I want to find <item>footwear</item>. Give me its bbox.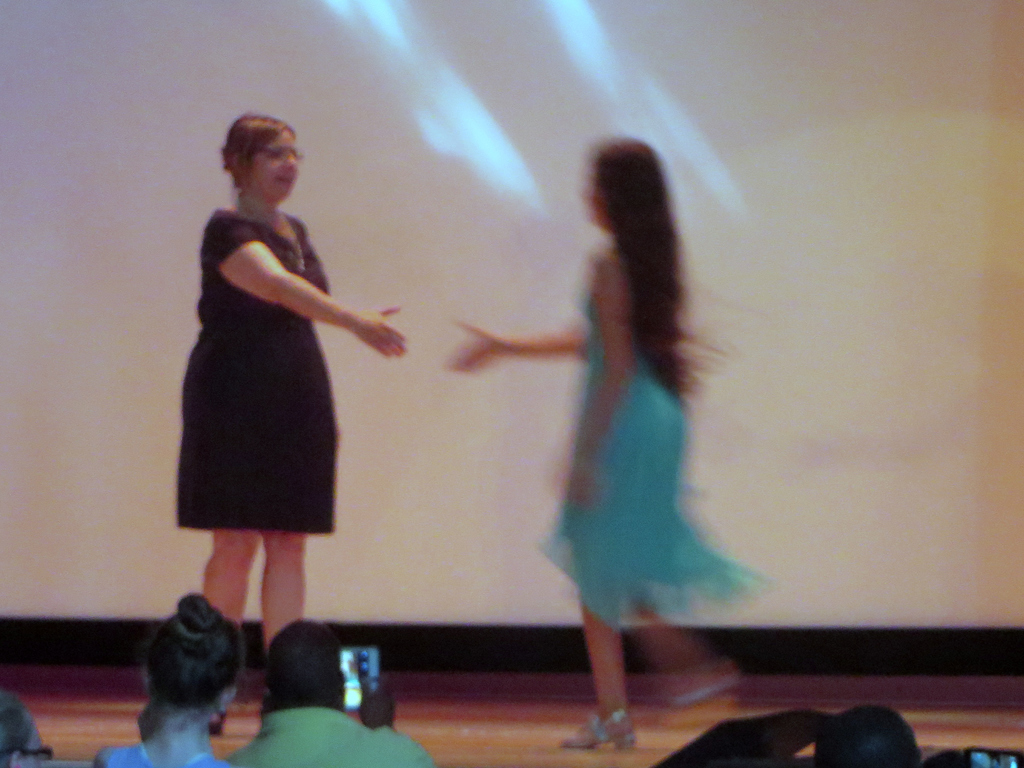
select_region(662, 662, 733, 701).
